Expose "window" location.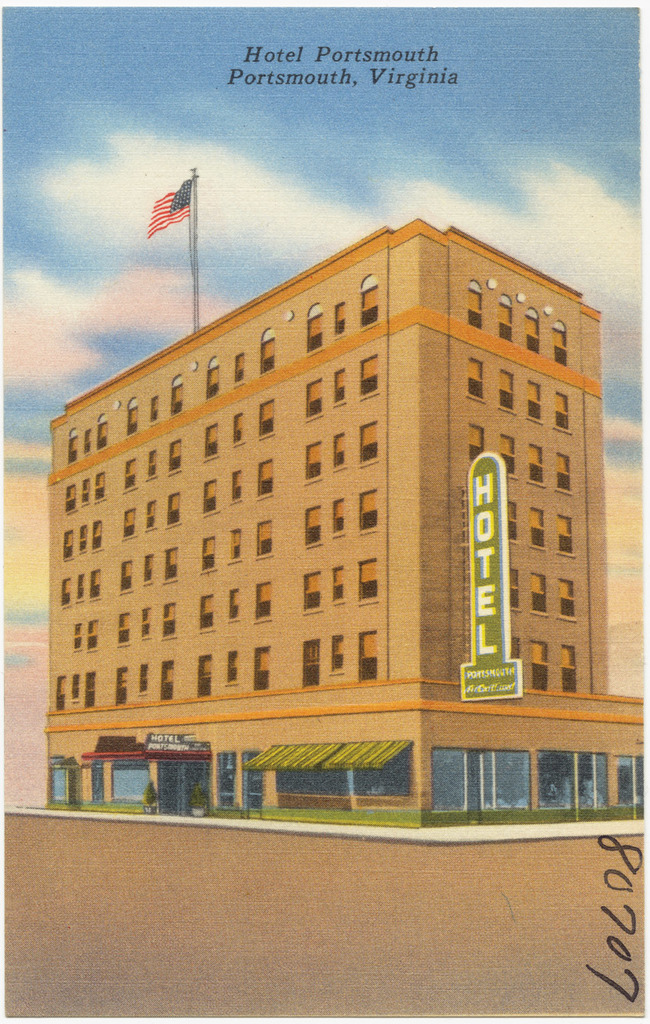
Exposed at l=468, t=424, r=484, b=459.
